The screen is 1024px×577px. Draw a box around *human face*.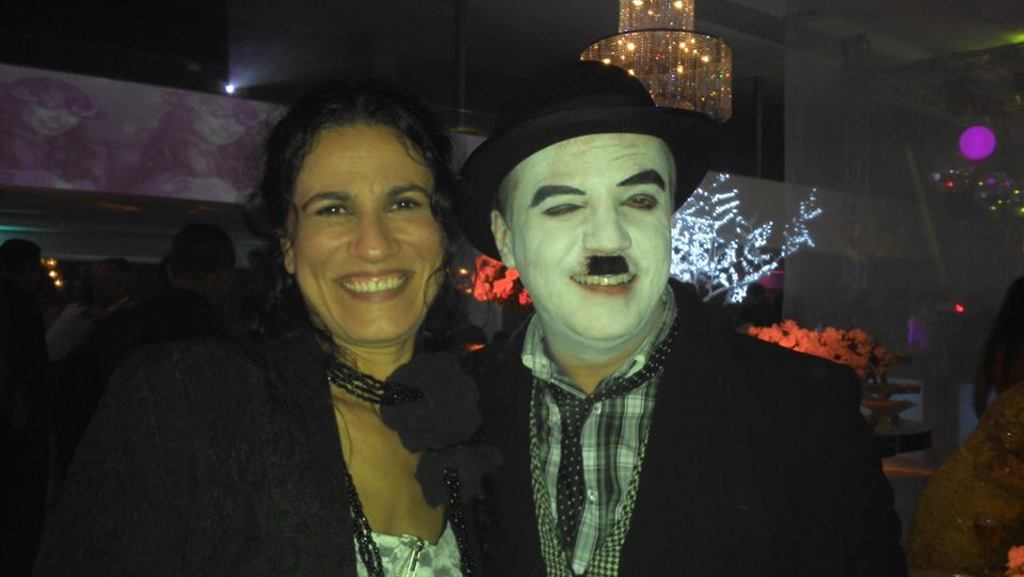
<box>494,138,679,347</box>.
